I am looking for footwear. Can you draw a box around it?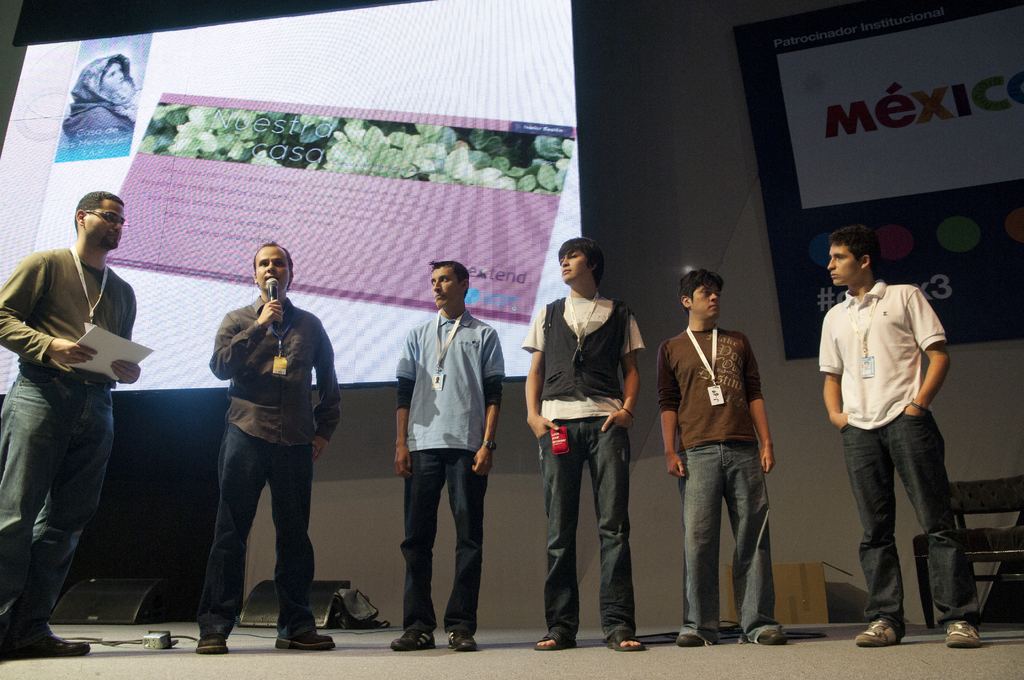
Sure, the bounding box is [858, 620, 899, 649].
